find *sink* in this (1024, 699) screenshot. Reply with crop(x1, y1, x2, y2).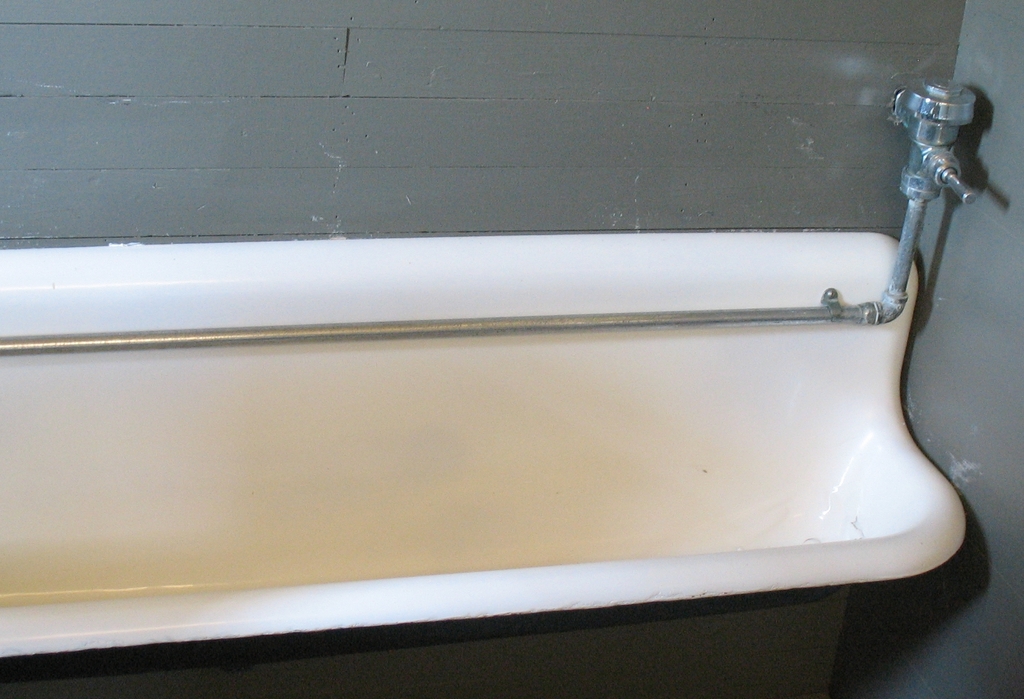
crop(78, 269, 966, 621).
